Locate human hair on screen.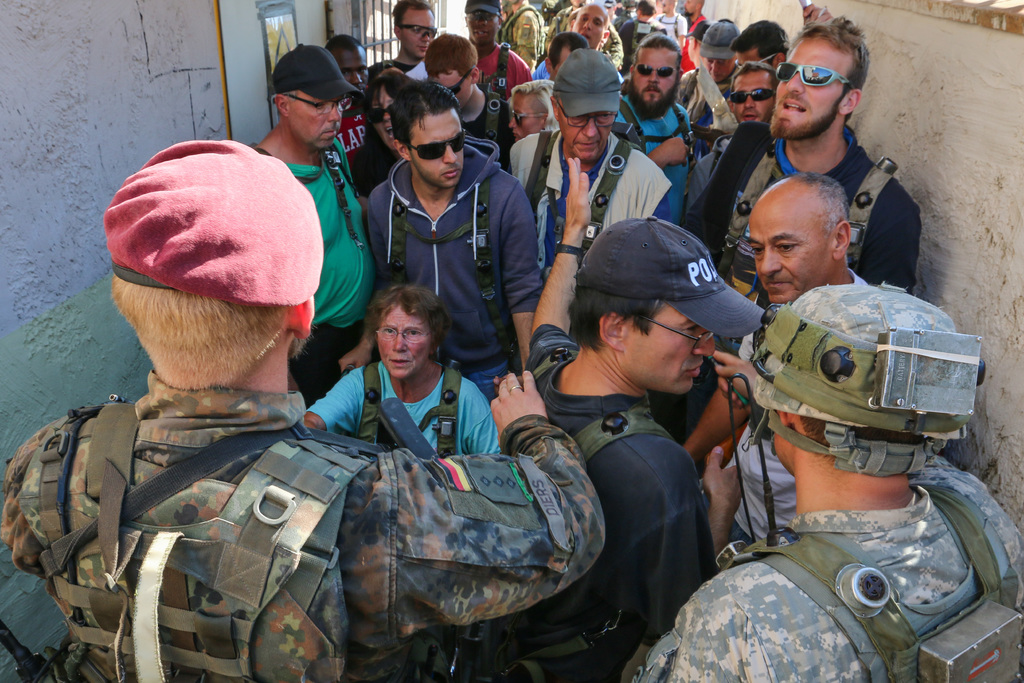
On screen at bbox=(797, 411, 929, 473).
